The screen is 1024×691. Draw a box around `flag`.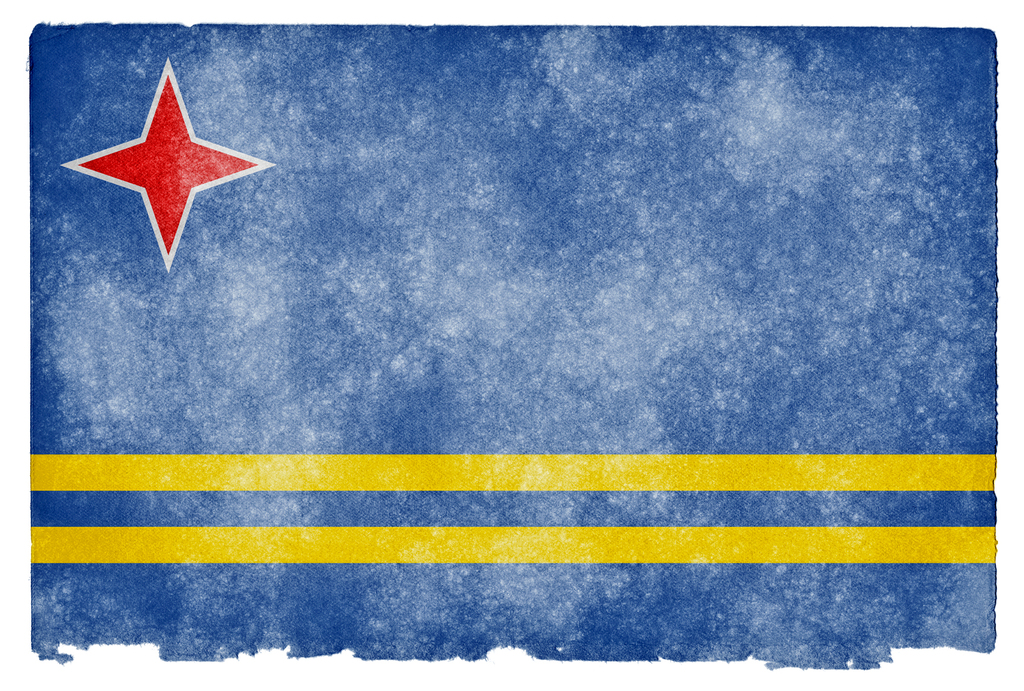
{"x1": 31, "y1": 24, "x2": 1000, "y2": 663}.
